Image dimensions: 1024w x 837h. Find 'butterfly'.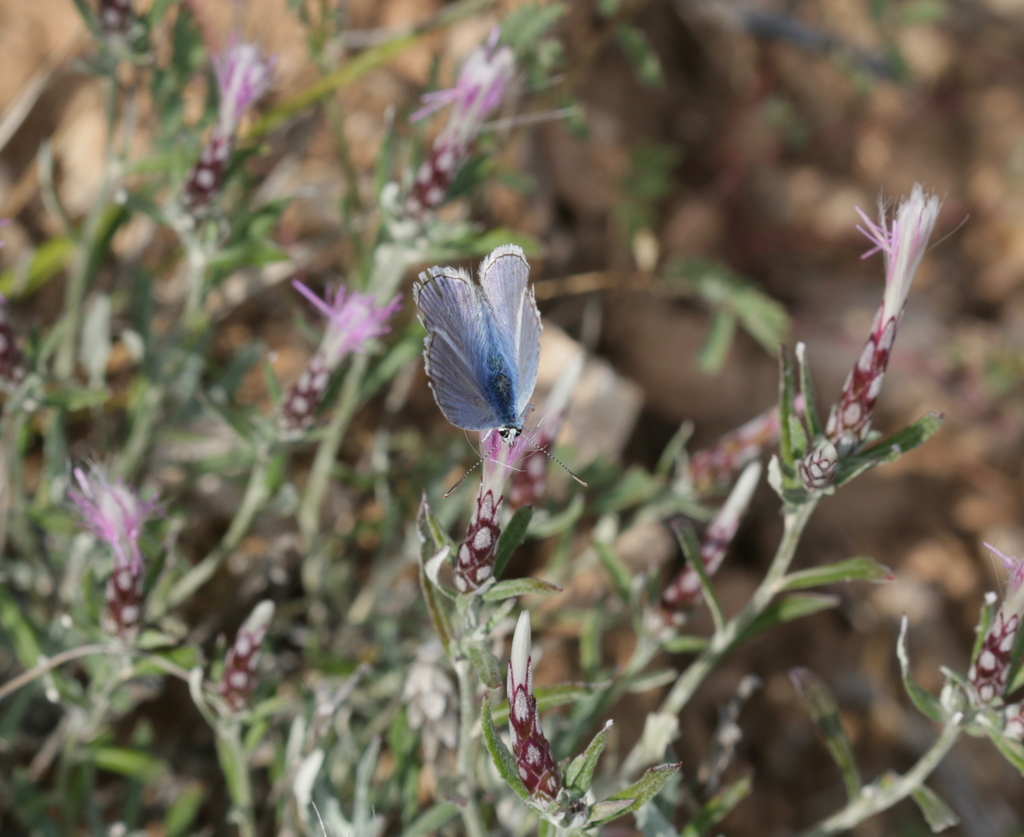
[410, 252, 569, 489].
